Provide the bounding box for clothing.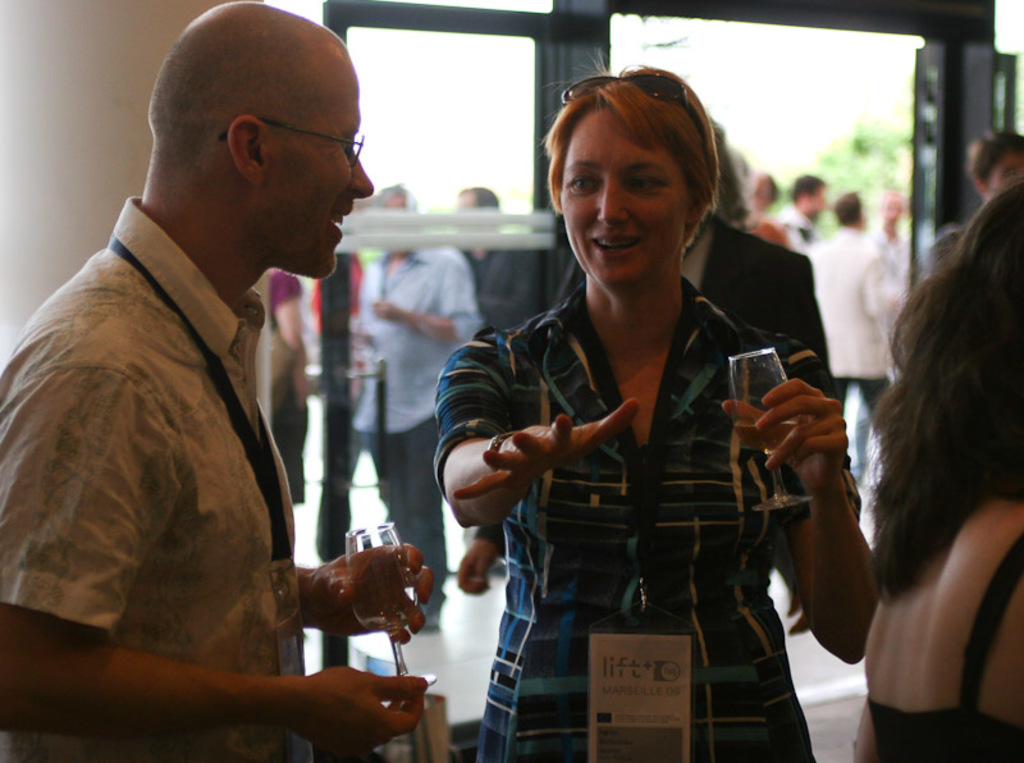
detection(832, 376, 895, 419).
